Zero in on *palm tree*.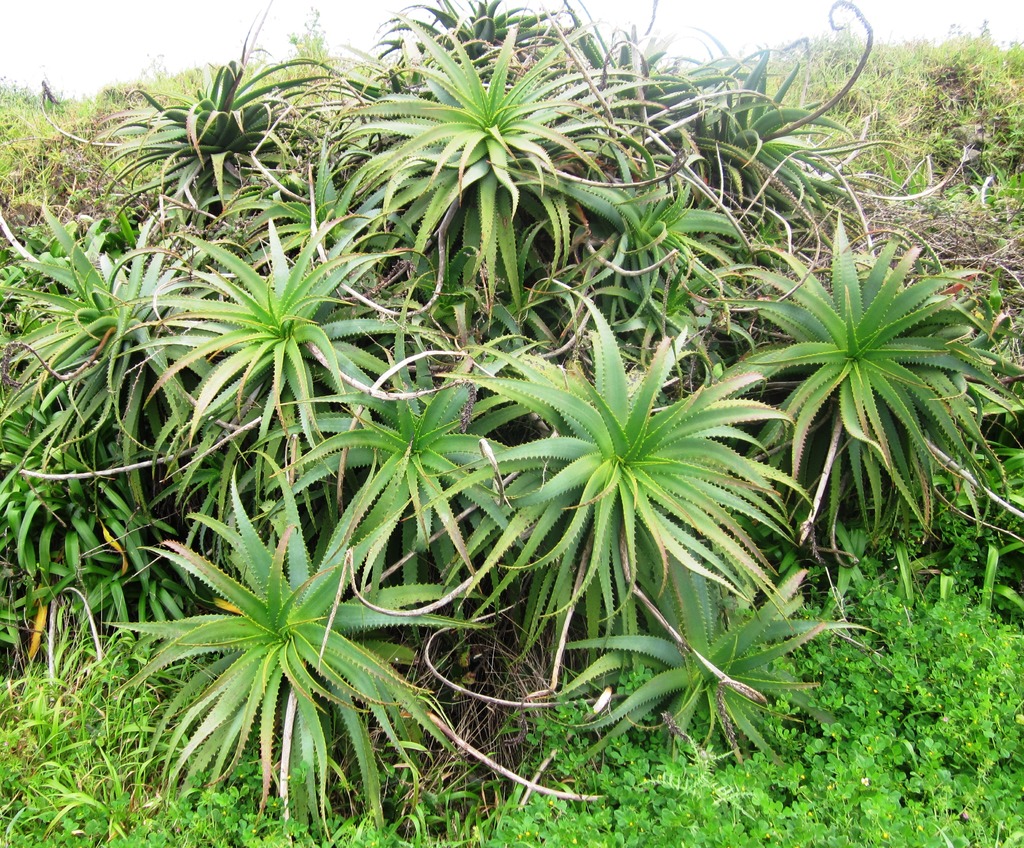
Zeroed in: {"left": 372, "top": 181, "right": 637, "bottom": 300}.
